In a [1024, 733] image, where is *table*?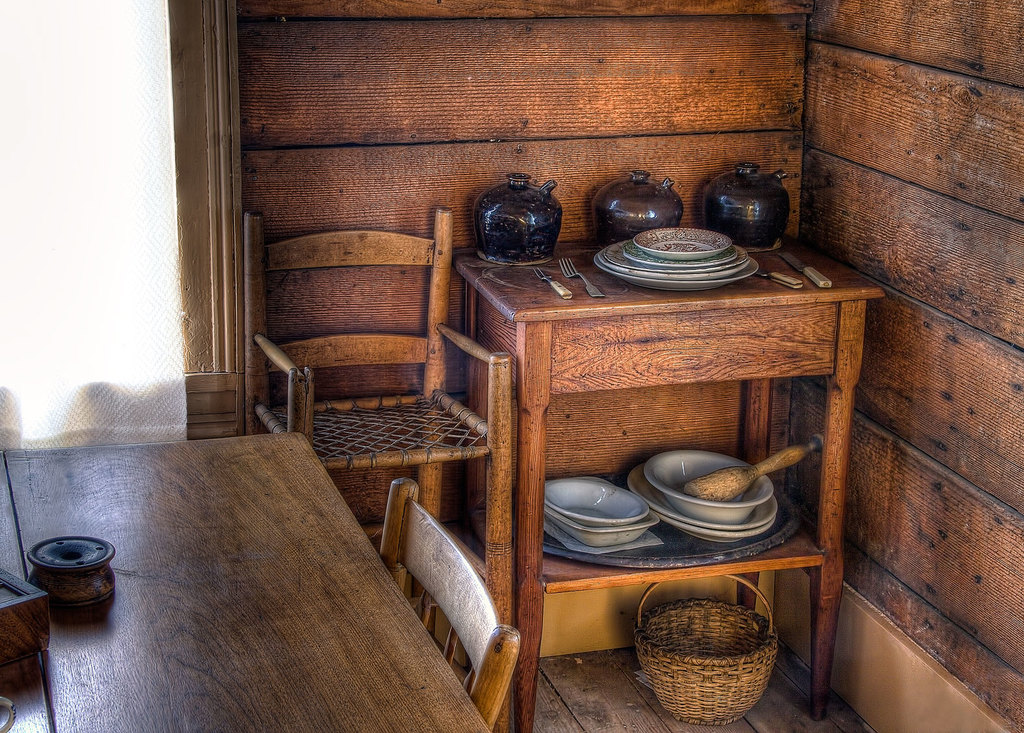
Rect(0, 429, 493, 732).
